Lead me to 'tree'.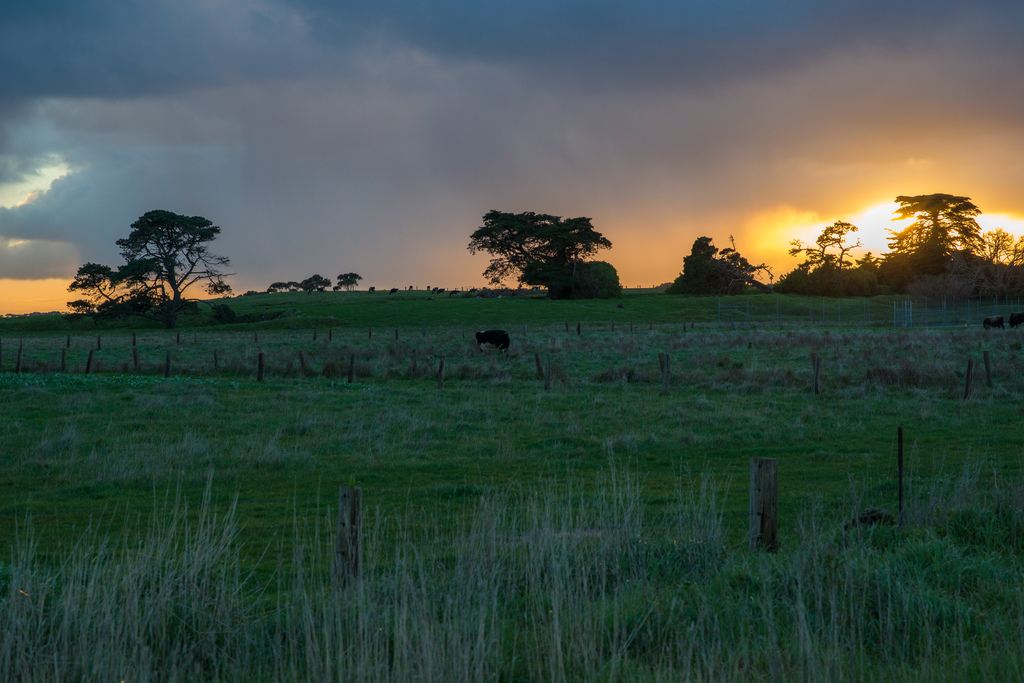
Lead to pyautogui.locateOnScreen(881, 184, 989, 291).
